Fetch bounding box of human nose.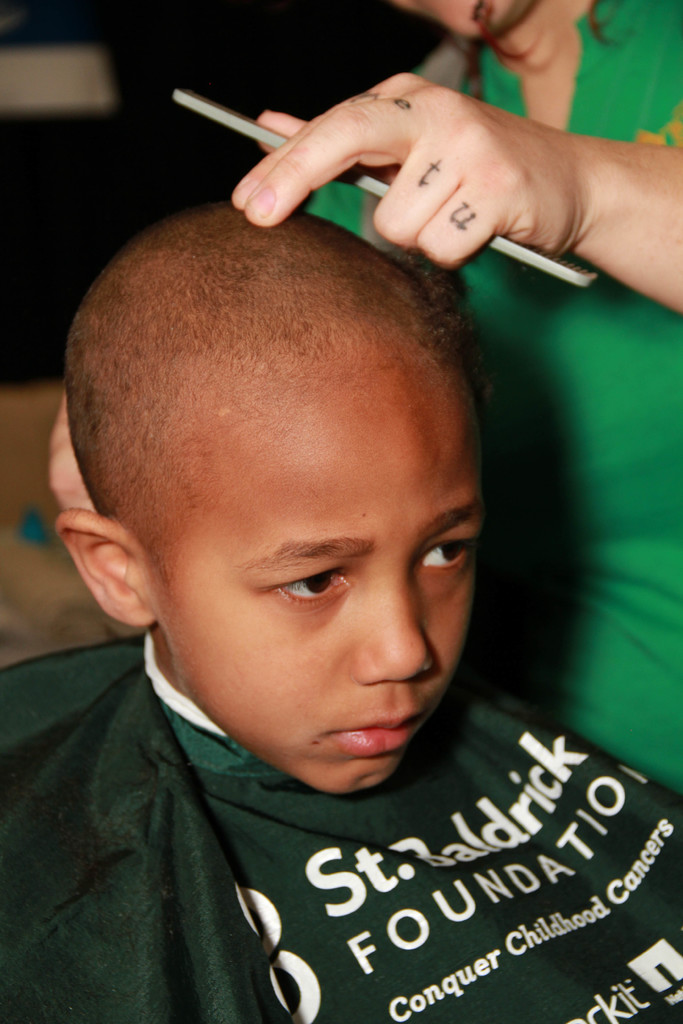
Bbox: 356,579,433,680.
